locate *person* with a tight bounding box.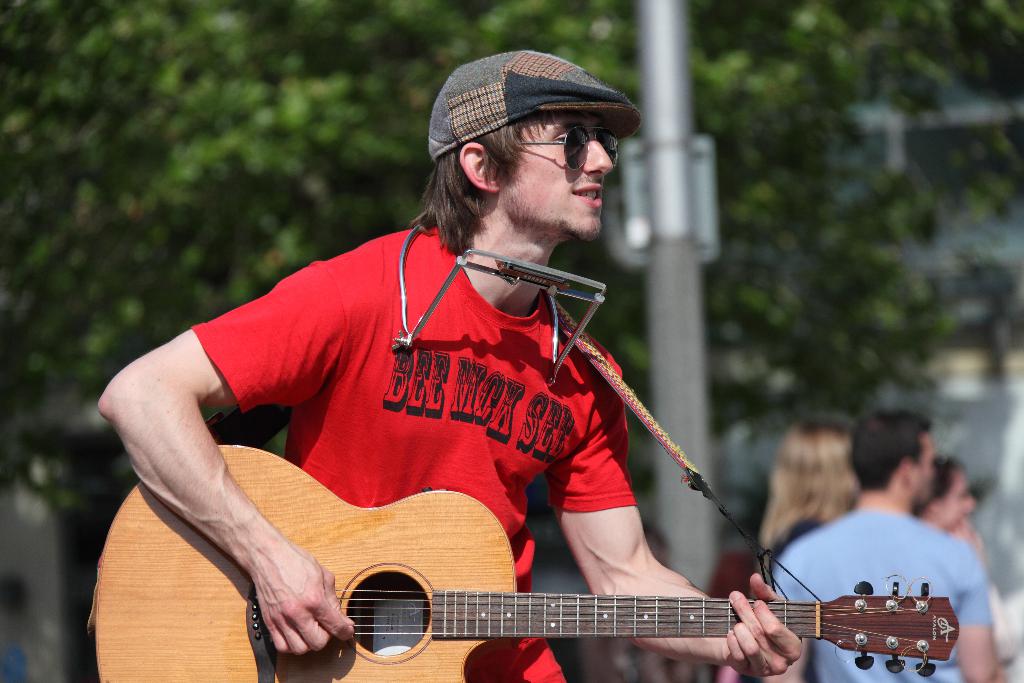
rect(755, 423, 861, 573).
